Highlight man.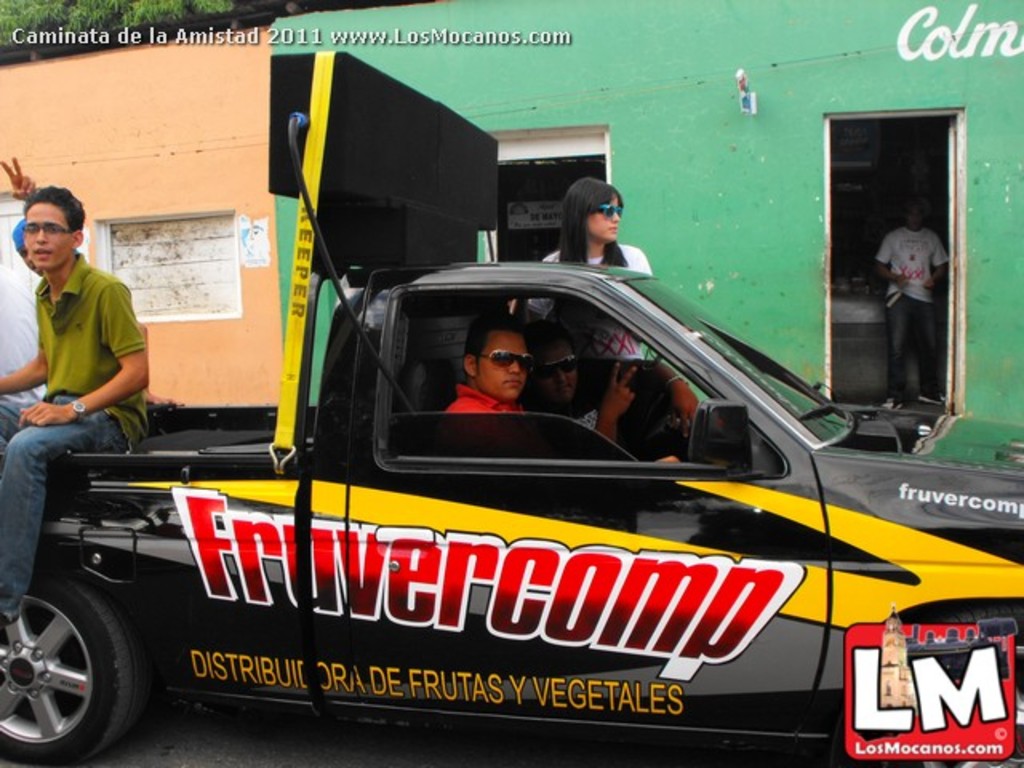
Highlighted region: (x1=0, y1=146, x2=78, y2=448).
